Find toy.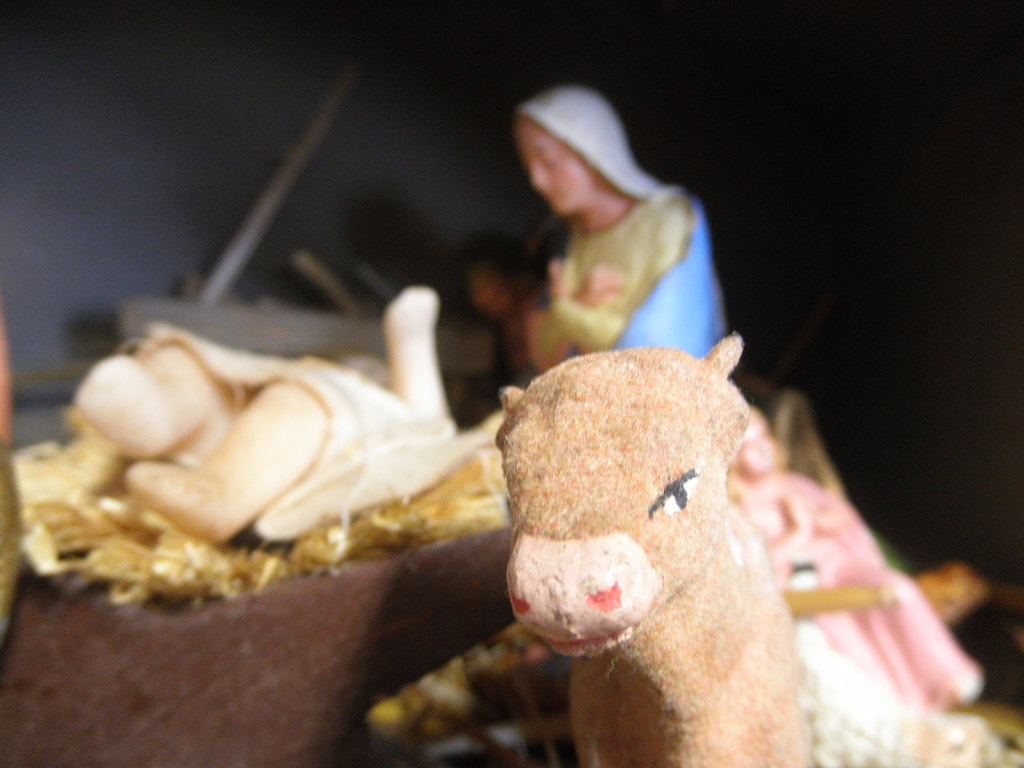
[x1=13, y1=287, x2=512, y2=606].
